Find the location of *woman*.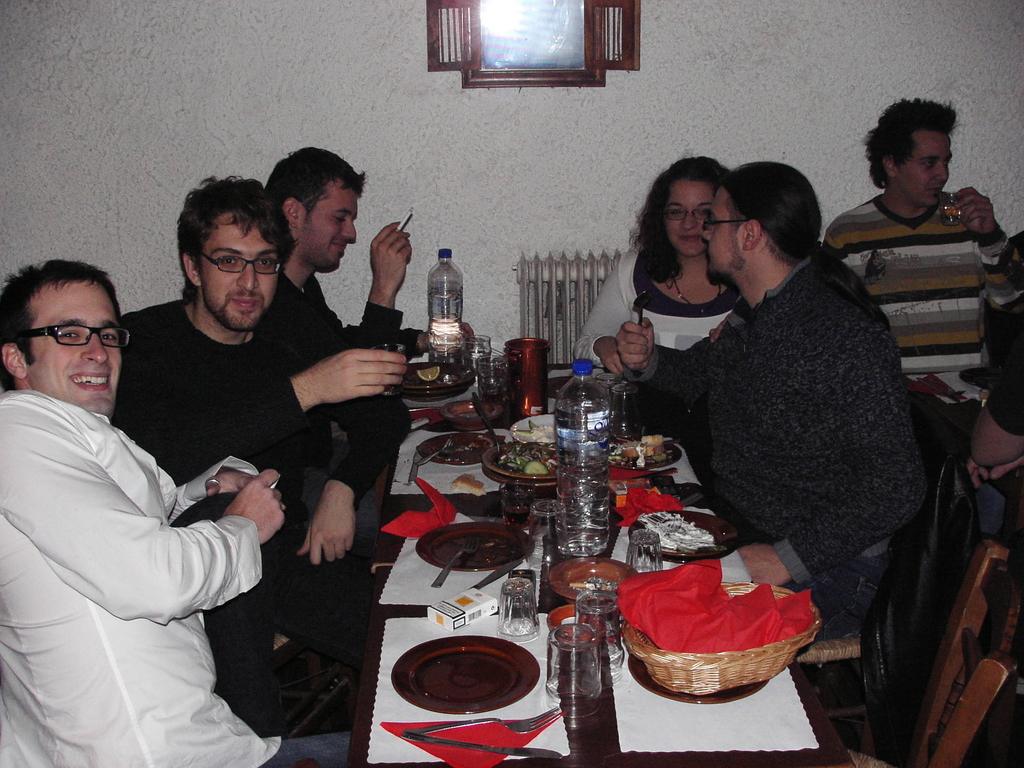
Location: bbox(563, 156, 740, 375).
